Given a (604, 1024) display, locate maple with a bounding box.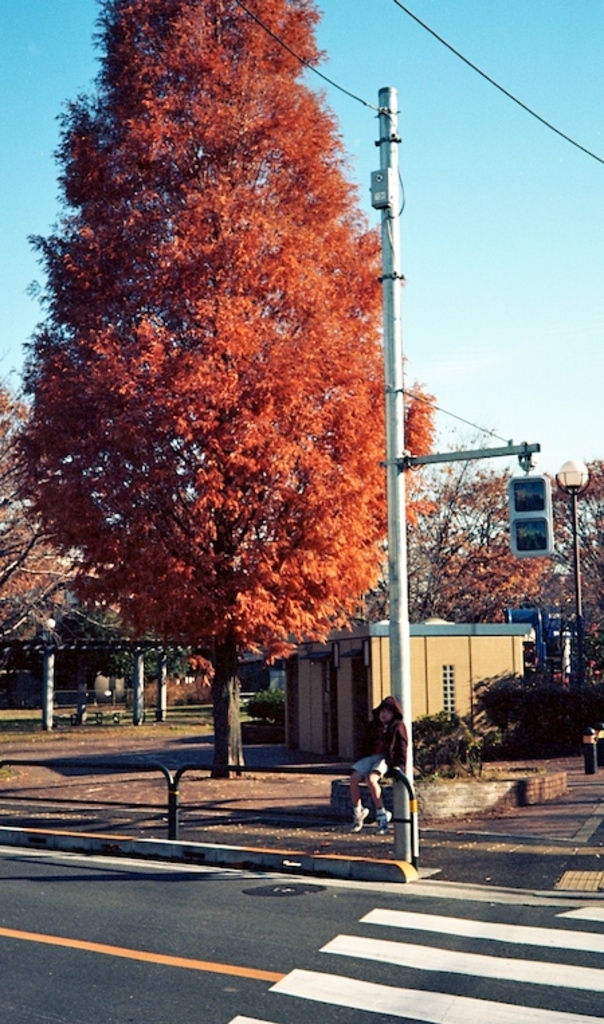
Located: pyautogui.locateOnScreen(62, 572, 211, 730).
